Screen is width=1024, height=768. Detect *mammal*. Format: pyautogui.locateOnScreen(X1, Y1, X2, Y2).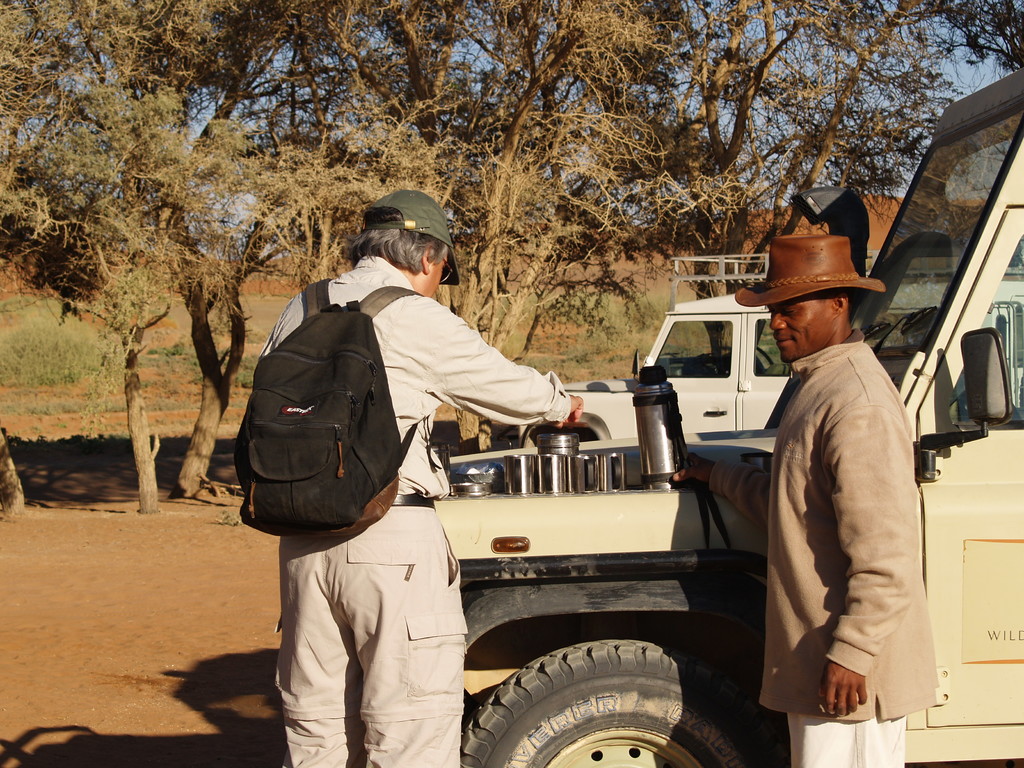
pyautogui.locateOnScreen(738, 214, 944, 761).
